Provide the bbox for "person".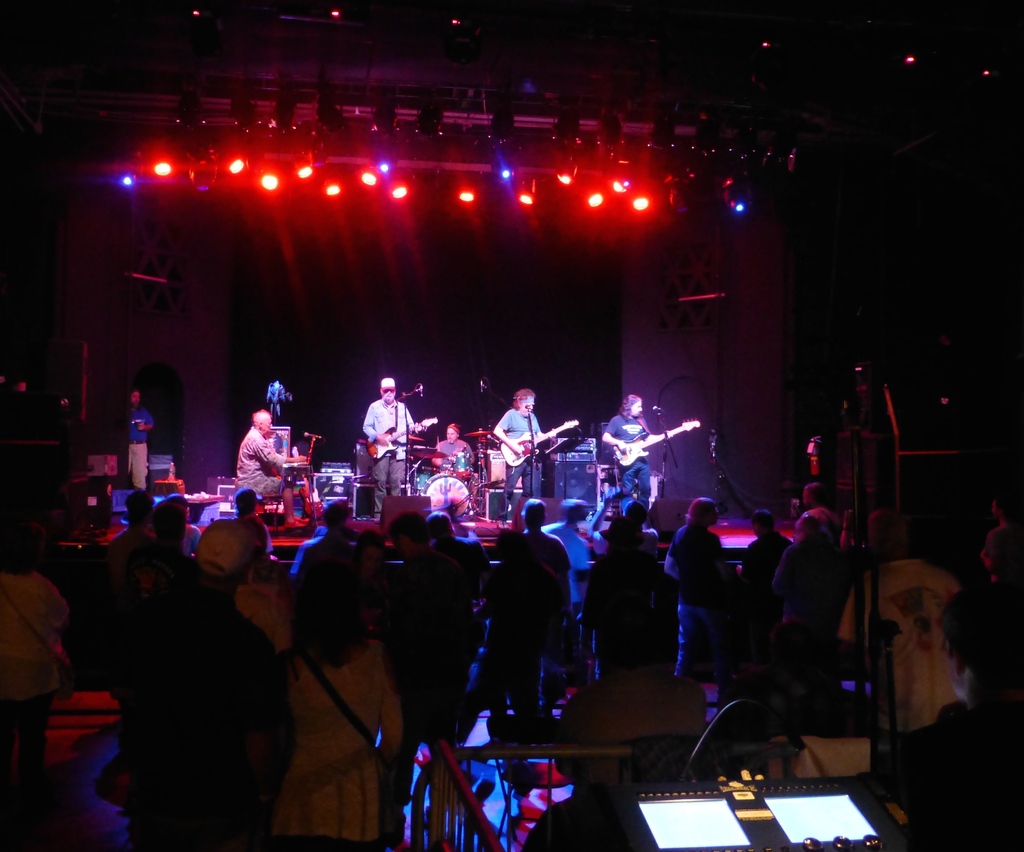
bbox=[364, 373, 422, 527].
